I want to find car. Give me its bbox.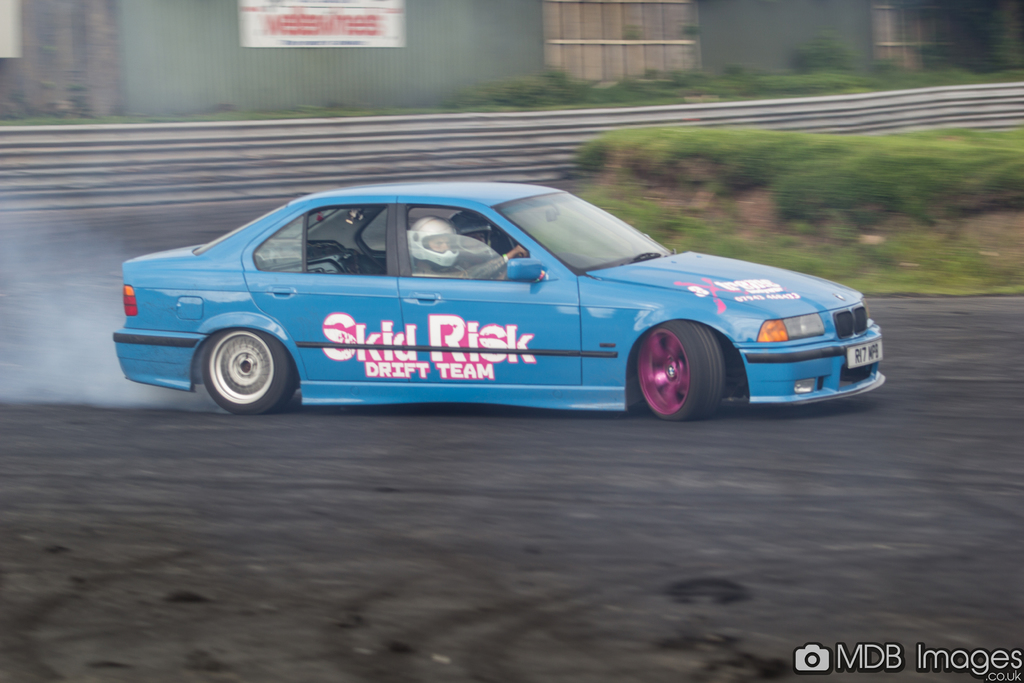
98:176:884:432.
